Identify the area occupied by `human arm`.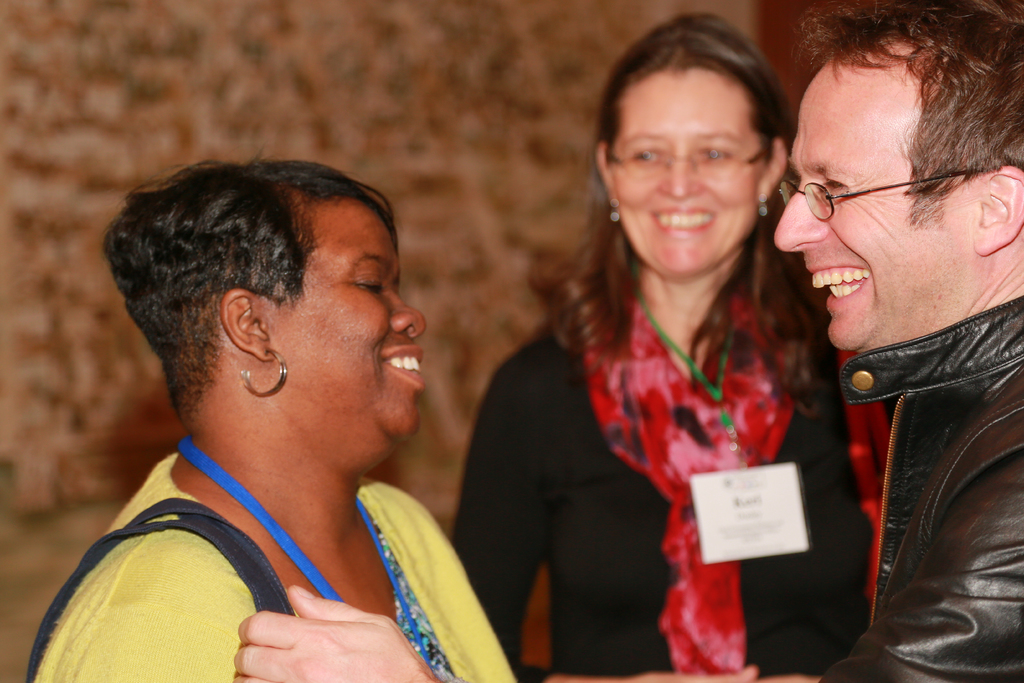
Area: box(29, 534, 292, 682).
